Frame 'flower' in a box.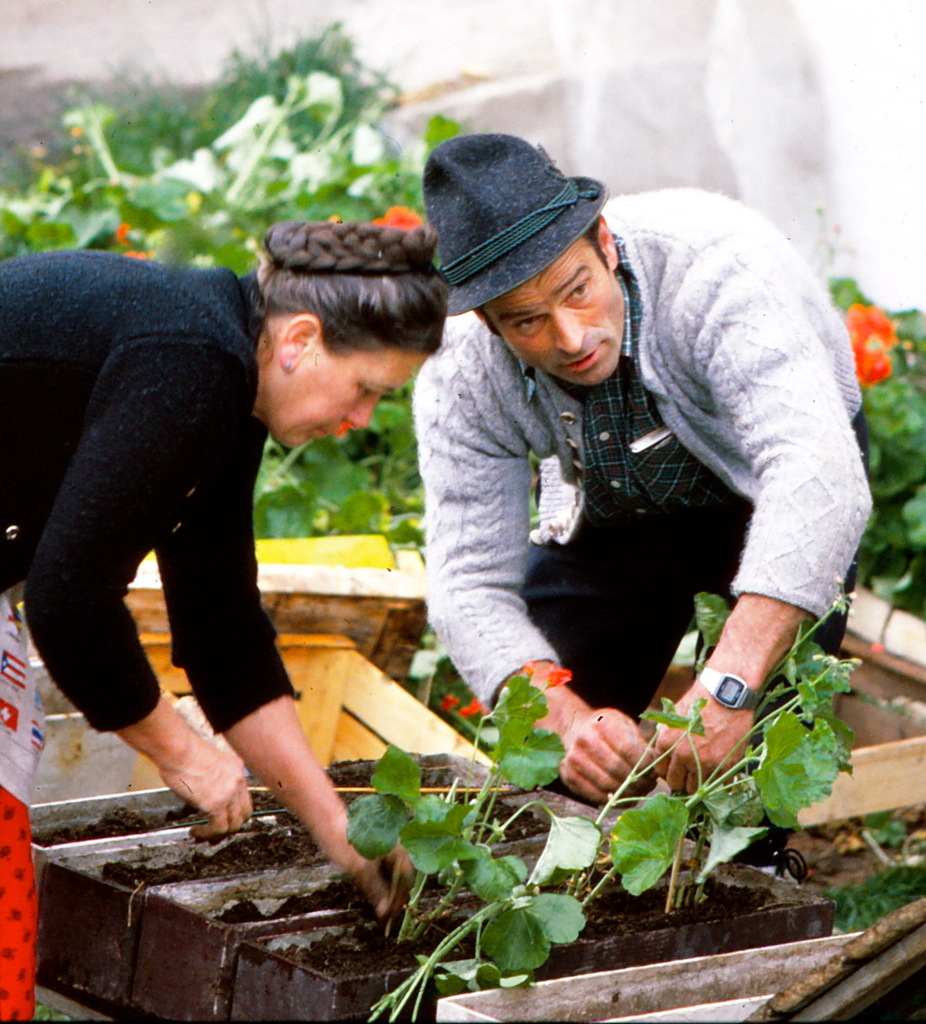
{"left": 454, "top": 697, "right": 487, "bottom": 716}.
